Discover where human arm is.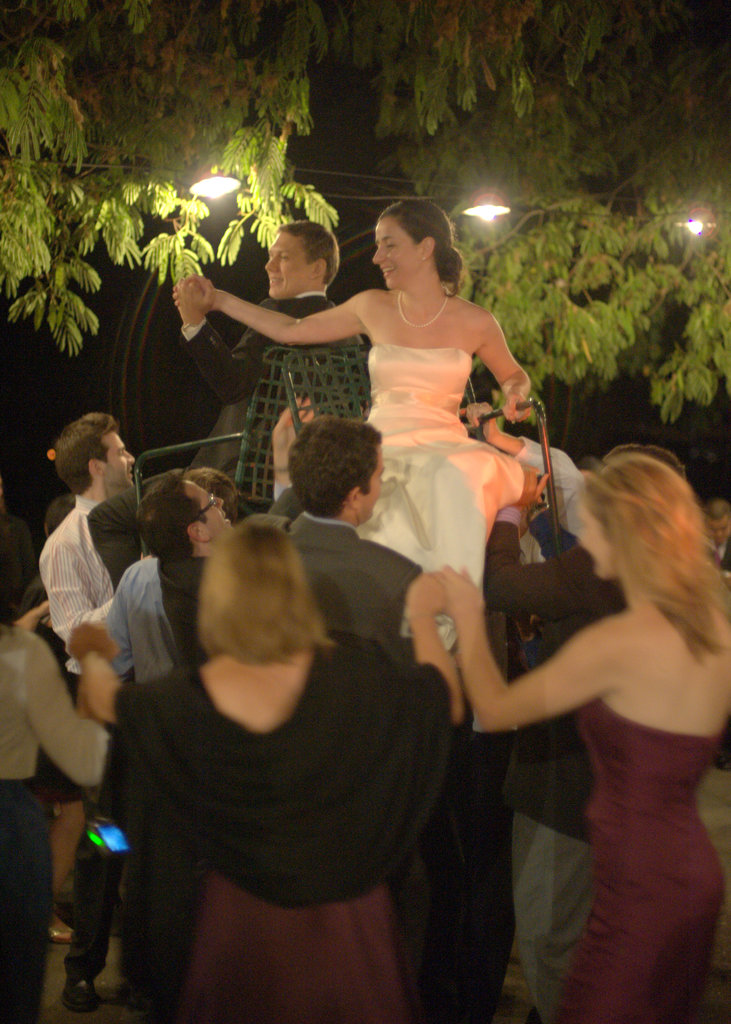
Discovered at Rect(268, 395, 319, 501).
